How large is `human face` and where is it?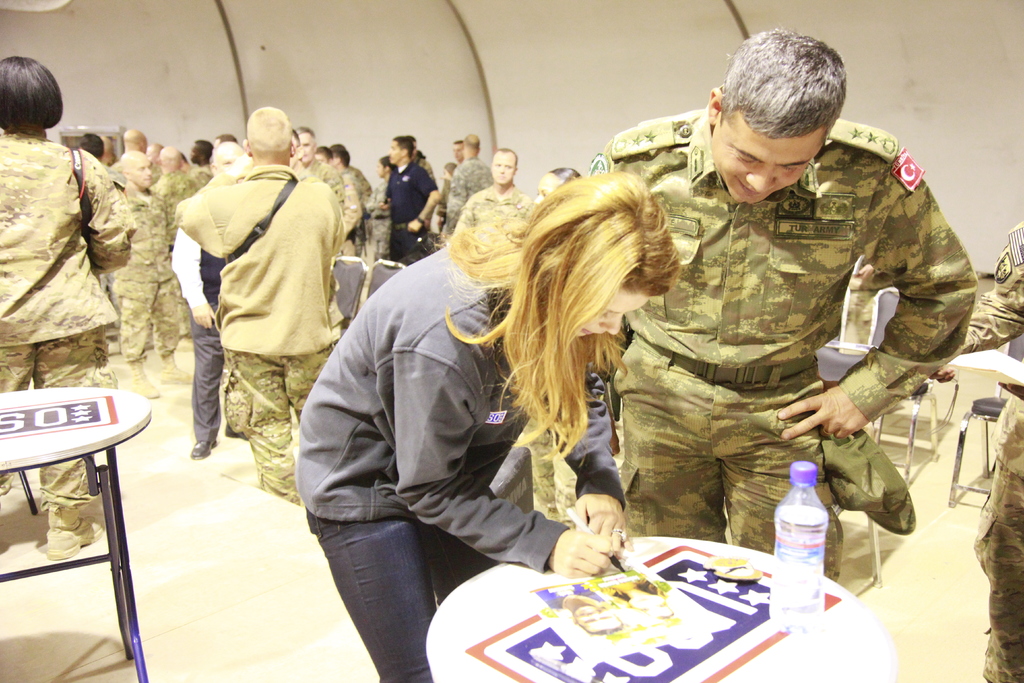
Bounding box: (left=493, top=148, right=519, bottom=183).
